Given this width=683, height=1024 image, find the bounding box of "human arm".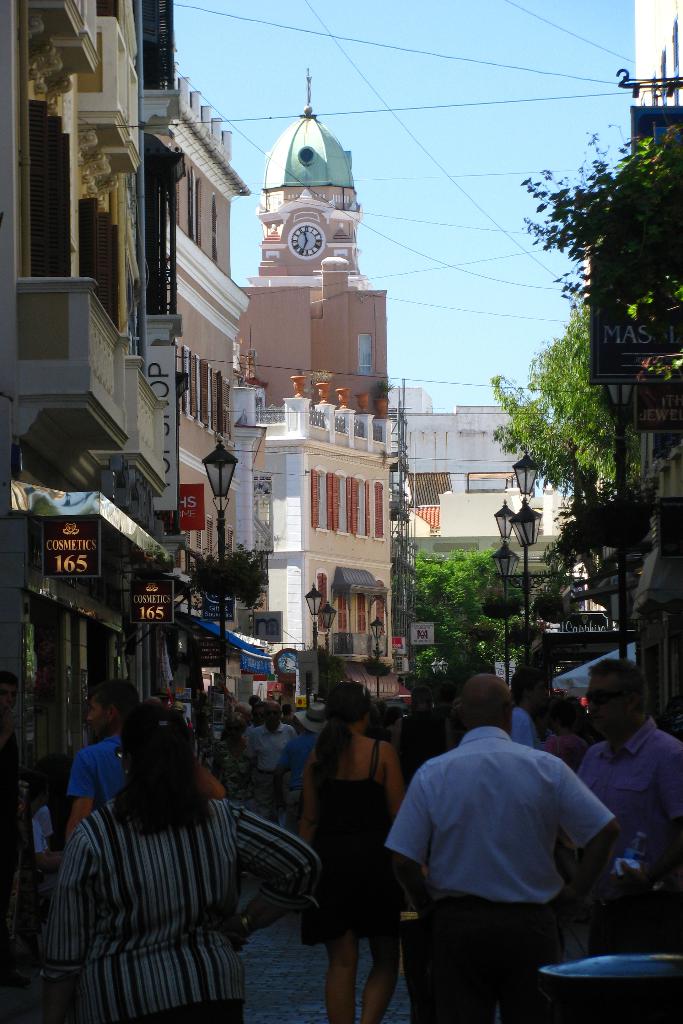
{"left": 33, "top": 846, "right": 103, "bottom": 970}.
